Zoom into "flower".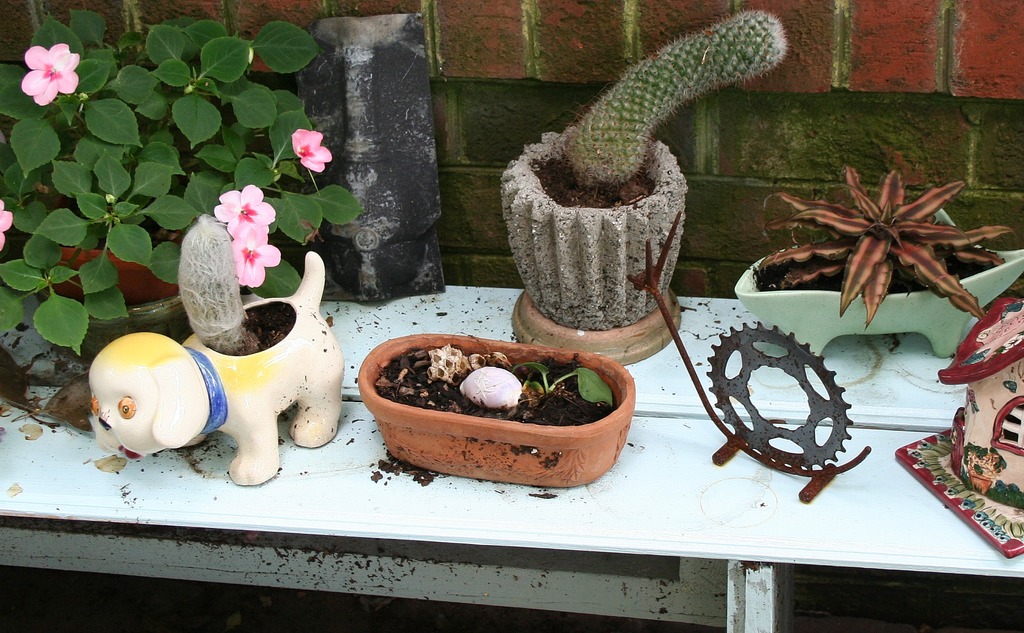
Zoom target: (x1=229, y1=224, x2=285, y2=286).
